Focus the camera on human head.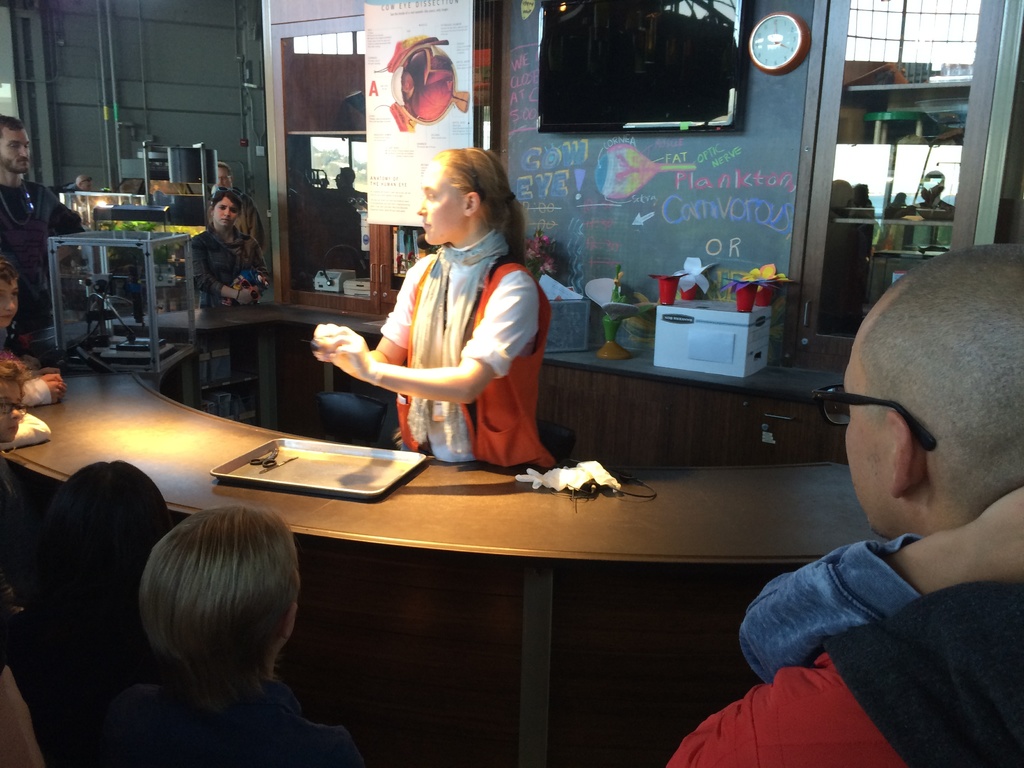
Focus region: 134,502,306,677.
